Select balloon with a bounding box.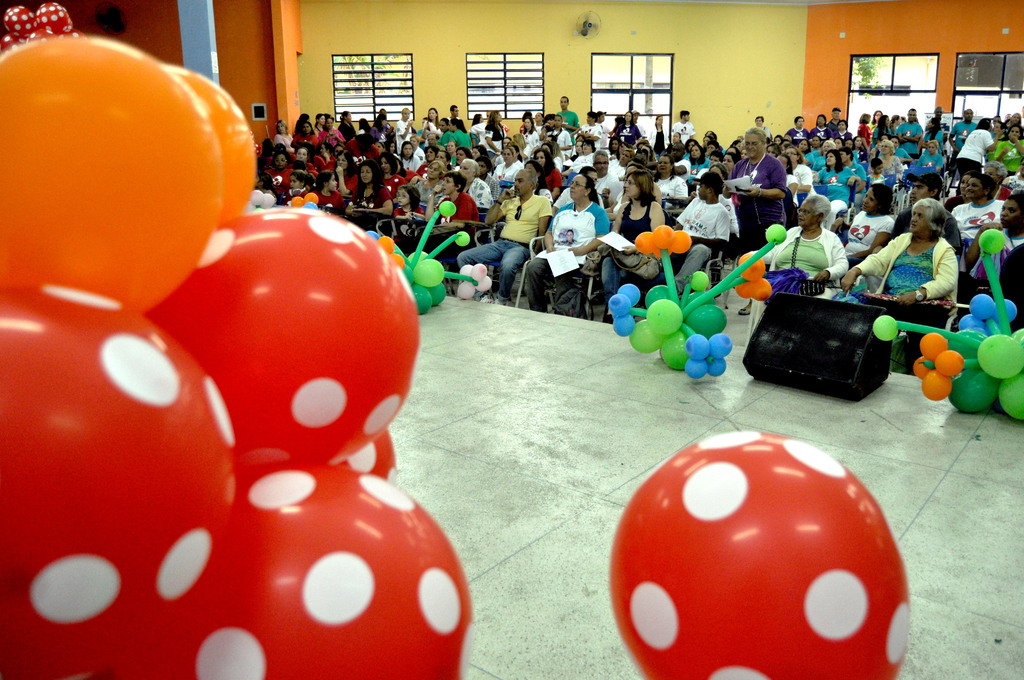
select_region(428, 232, 459, 258).
